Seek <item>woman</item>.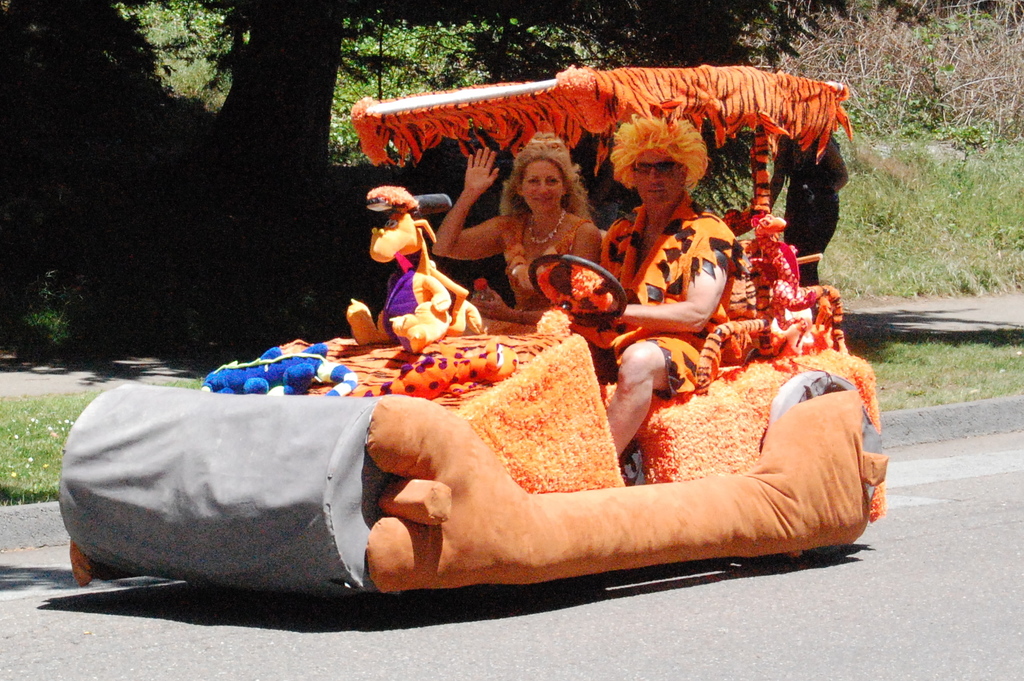
region(425, 120, 612, 330).
